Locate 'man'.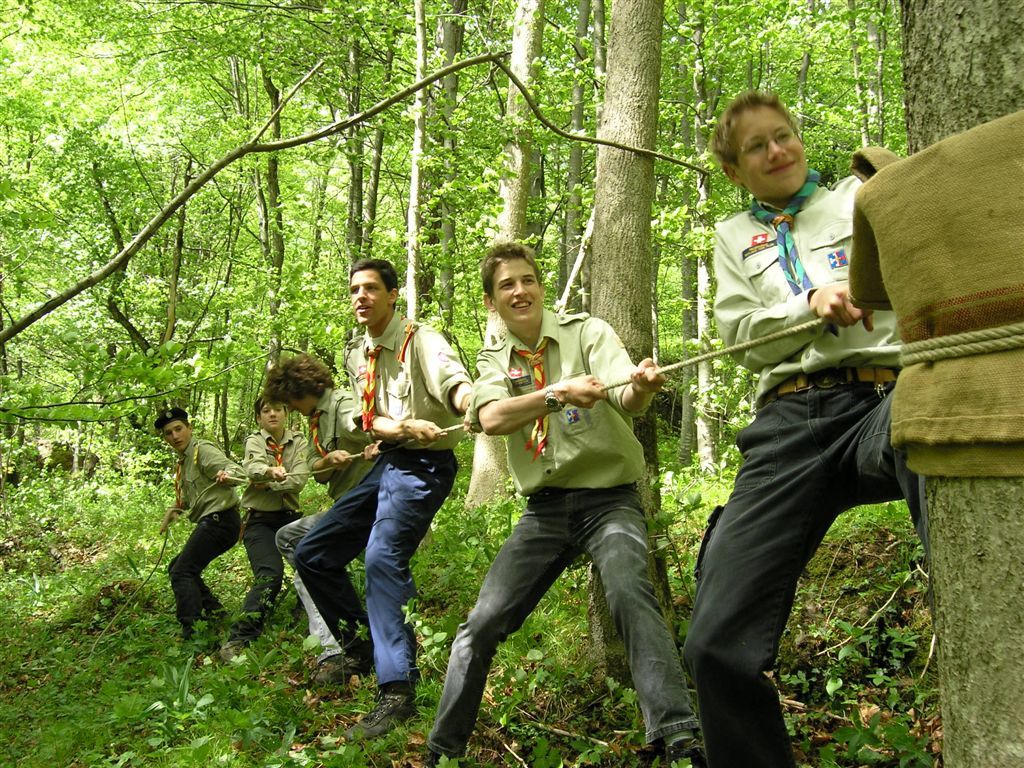
Bounding box: x1=678, y1=90, x2=924, y2=767.
